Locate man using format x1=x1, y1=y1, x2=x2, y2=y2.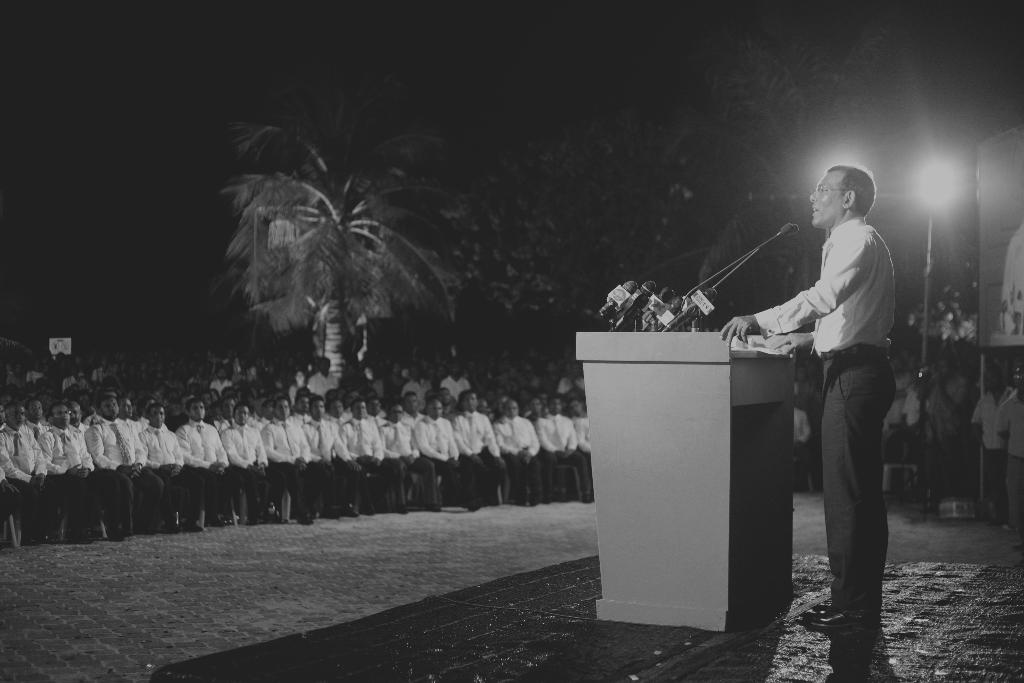
x1=879, y1=344, x2=924, y2=473.
